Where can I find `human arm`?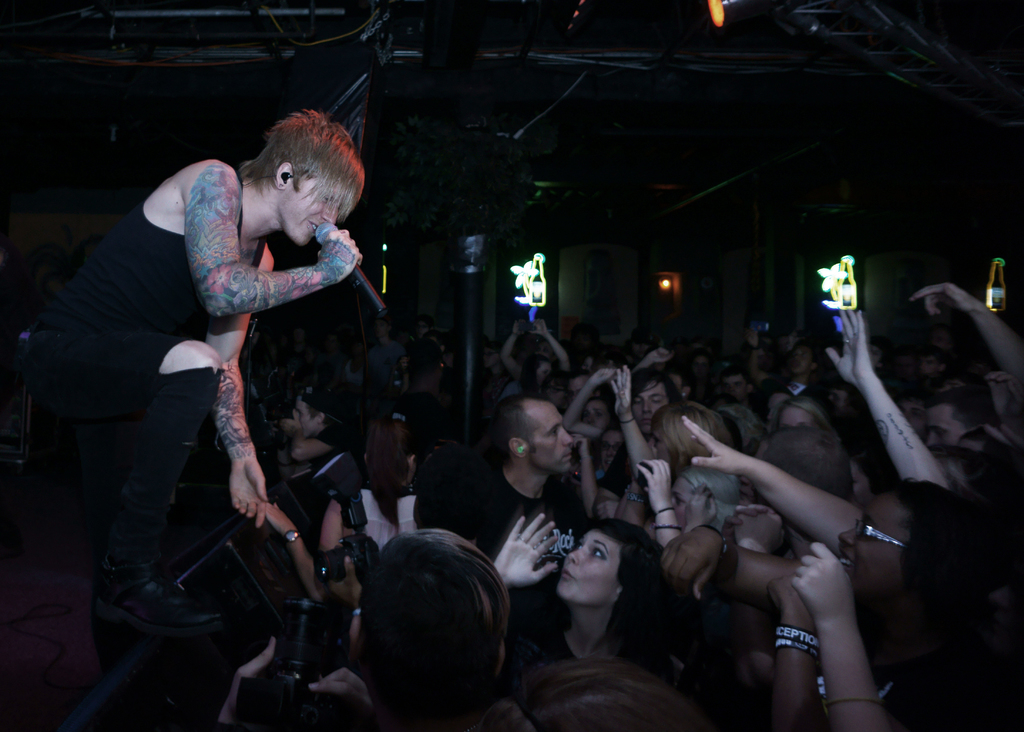
You can find it at Rect(742, 327, 768, 353).
